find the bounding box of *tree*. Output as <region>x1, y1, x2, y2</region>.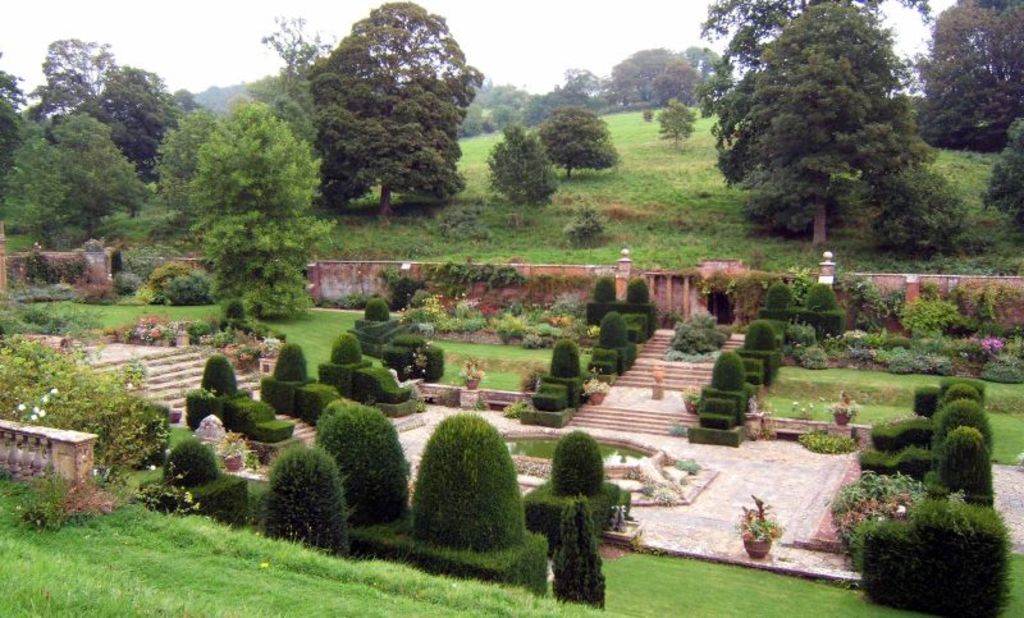
<region>145, 93, 223, 220</region>.
